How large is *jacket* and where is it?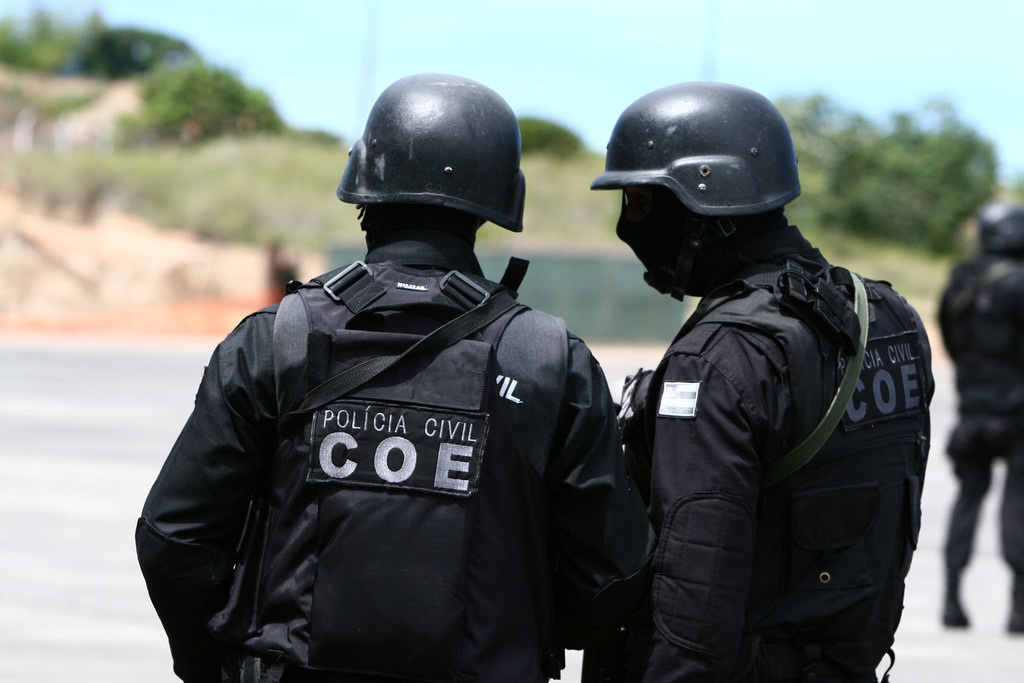
Bounding box: [left=614, top=217, right=939, bottom=679].
